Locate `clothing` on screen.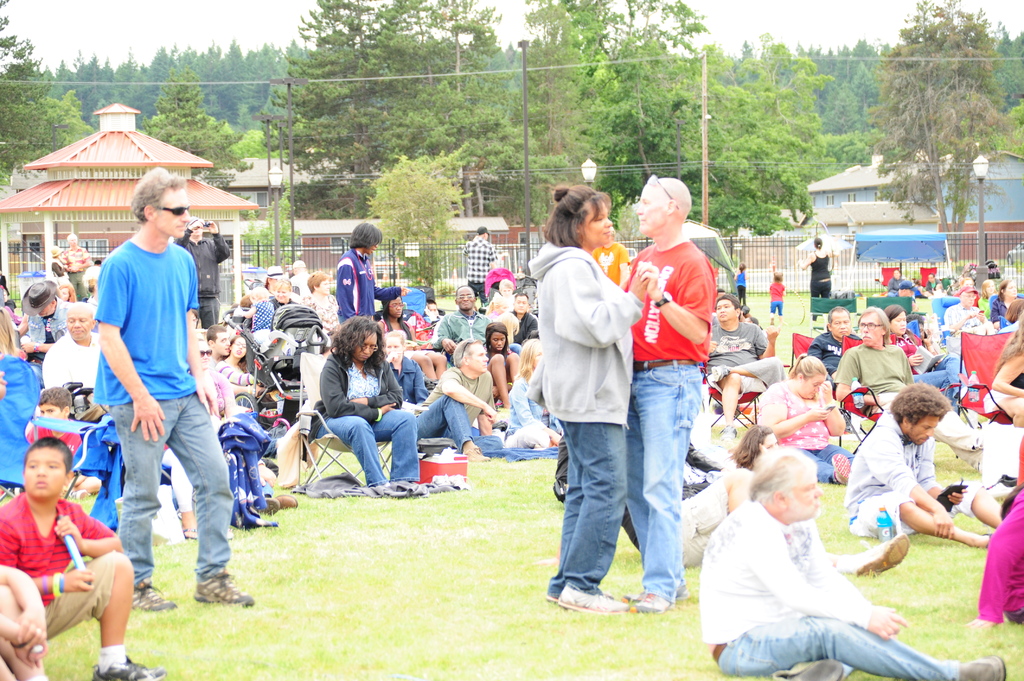
On screen at 589, 243, 628, 288.
